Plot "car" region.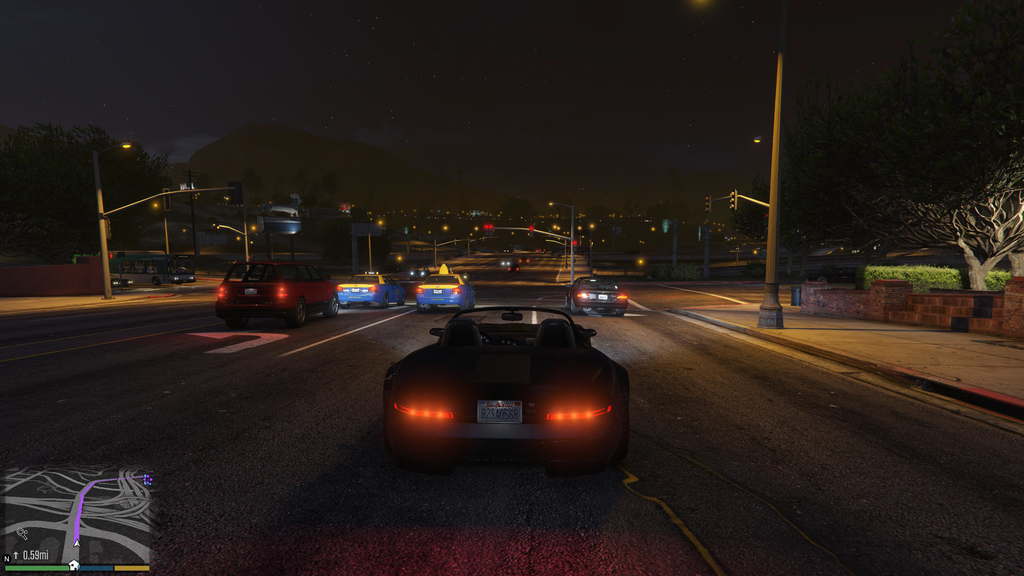
Plotted at bbox(384, 307, 627, 479).
